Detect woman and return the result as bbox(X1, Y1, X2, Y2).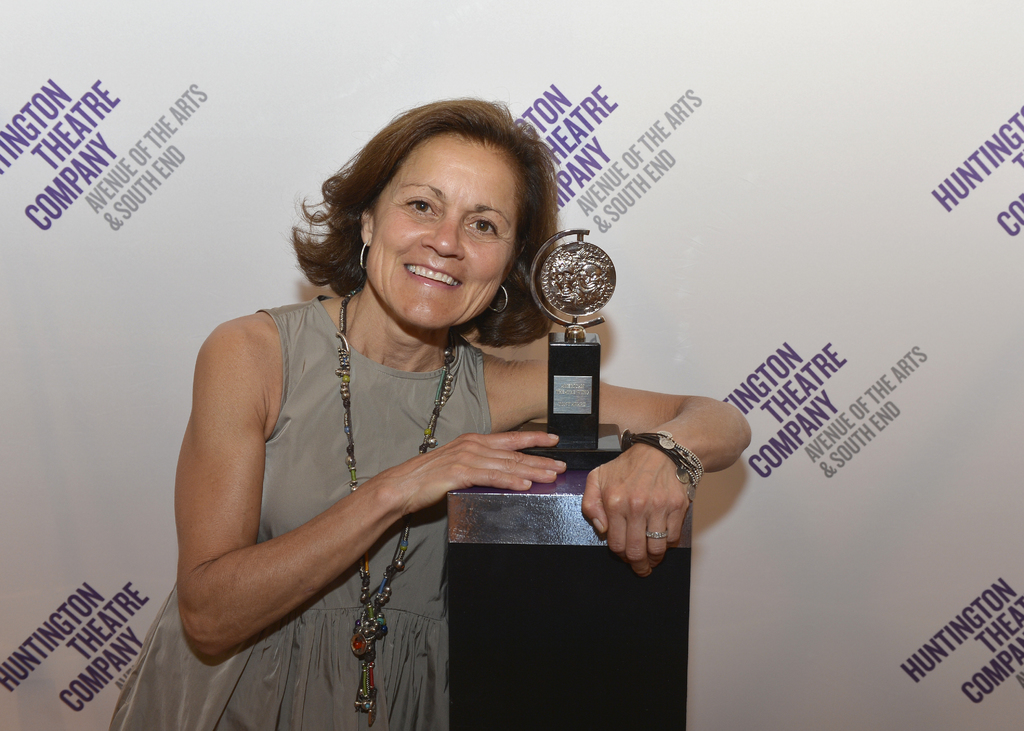
bbox(150, 90, 629, 712).
